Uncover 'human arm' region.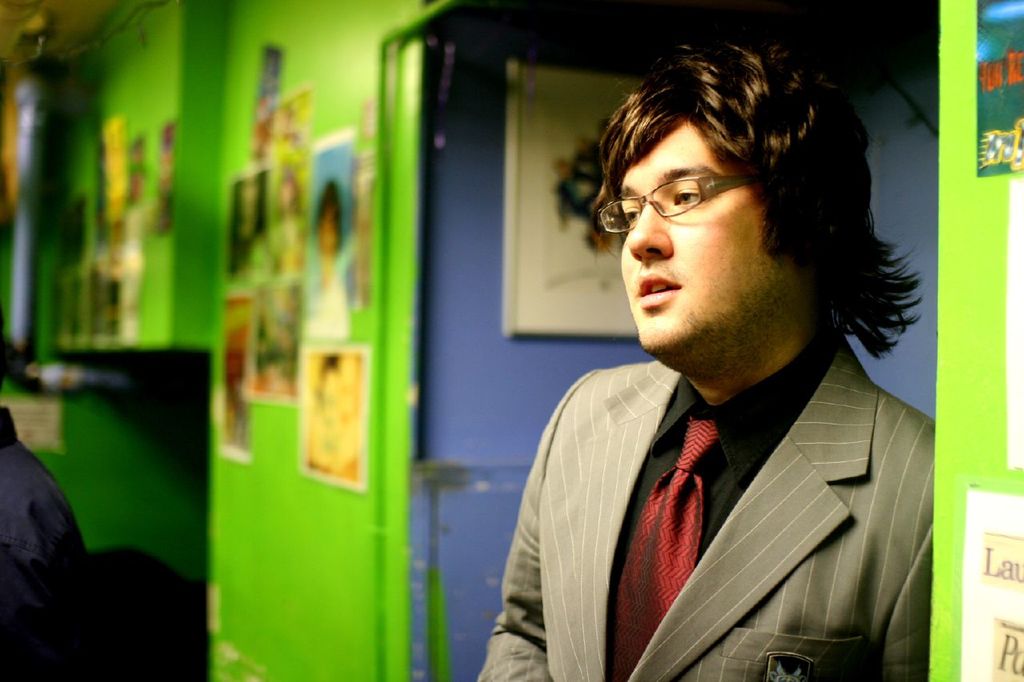
Uncovered: {"x1": 880, "y1": 417, "x2": 938, "y2": 681}.
